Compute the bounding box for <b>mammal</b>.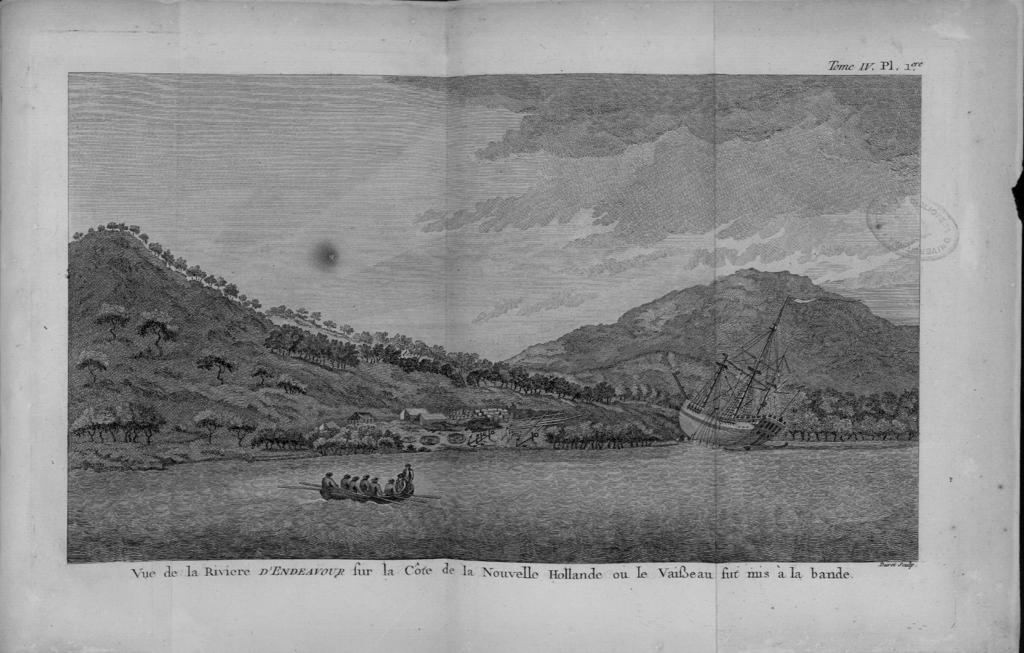
[left=360, top=475, right=371, bottom=497].
